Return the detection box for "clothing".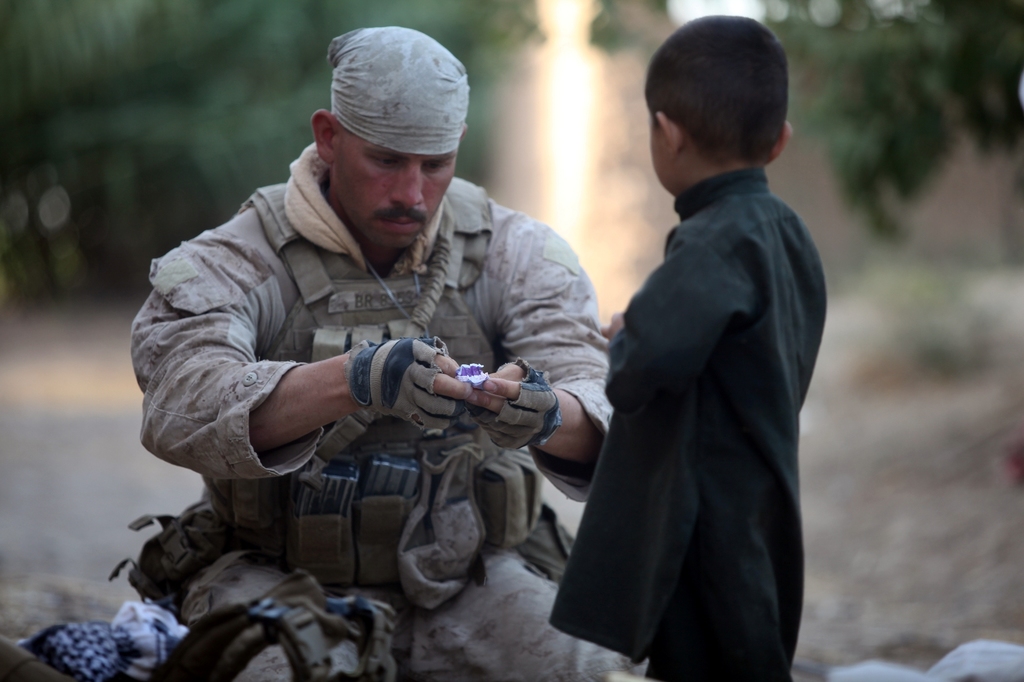
[x1=123, y1=146, x2=624, y2=681].
